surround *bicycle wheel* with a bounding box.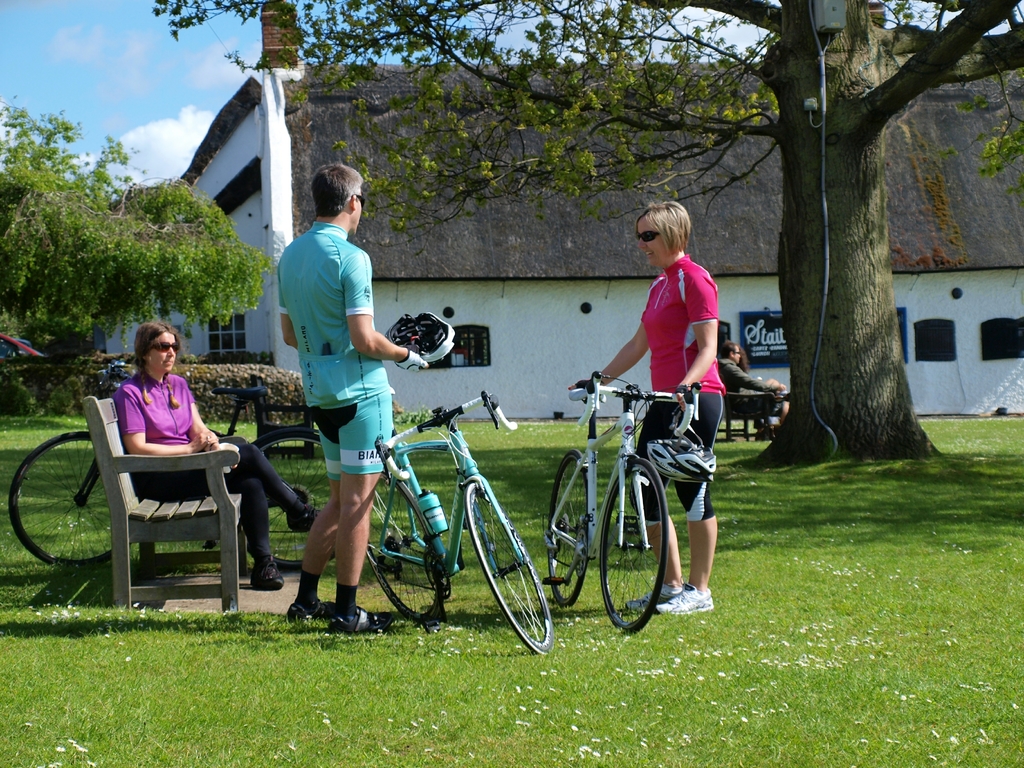
366/474/447/620.
